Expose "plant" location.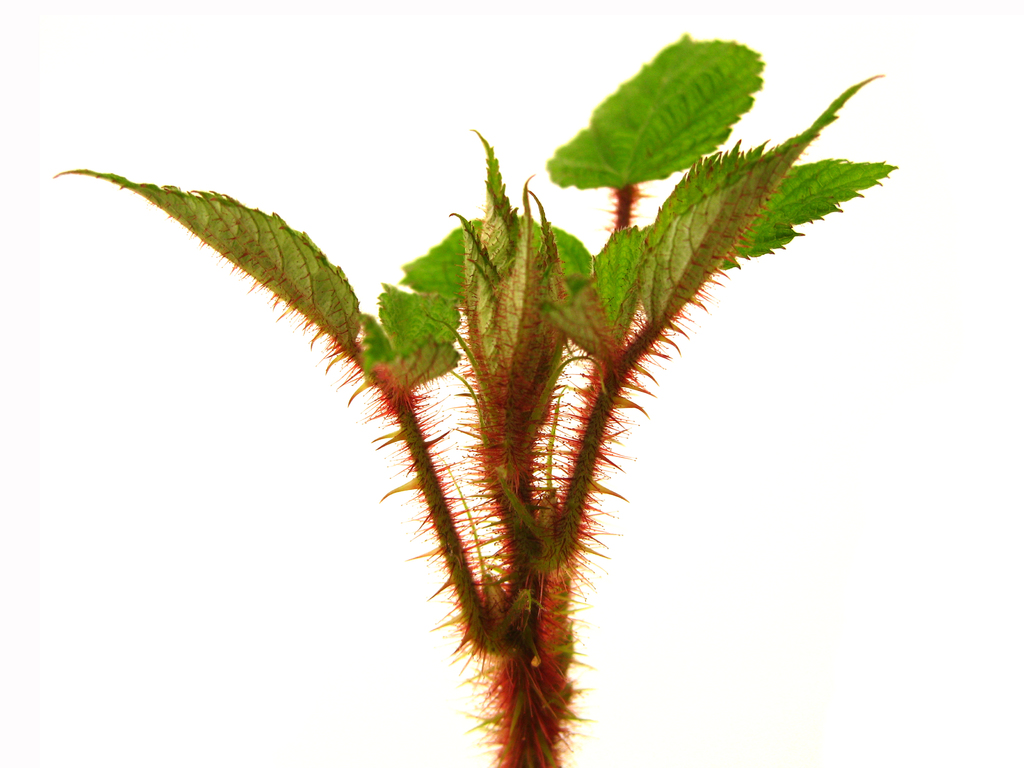
Exposed at [left=24, top=55, right=897, bottom=753].
